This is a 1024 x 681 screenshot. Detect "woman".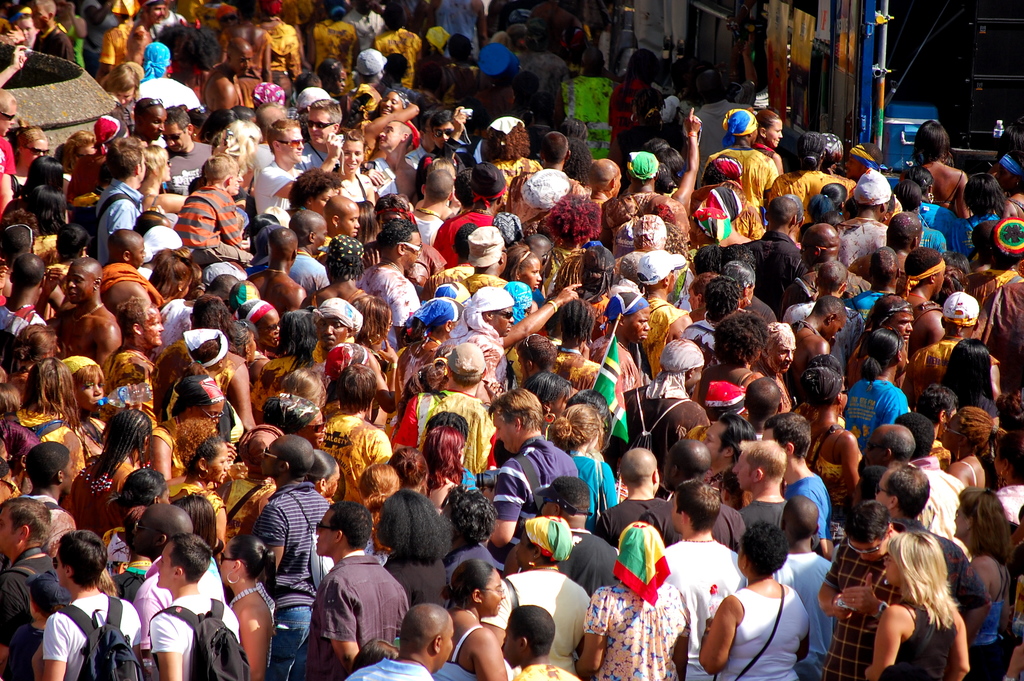
bbox=(303, 450, 340, 503).
